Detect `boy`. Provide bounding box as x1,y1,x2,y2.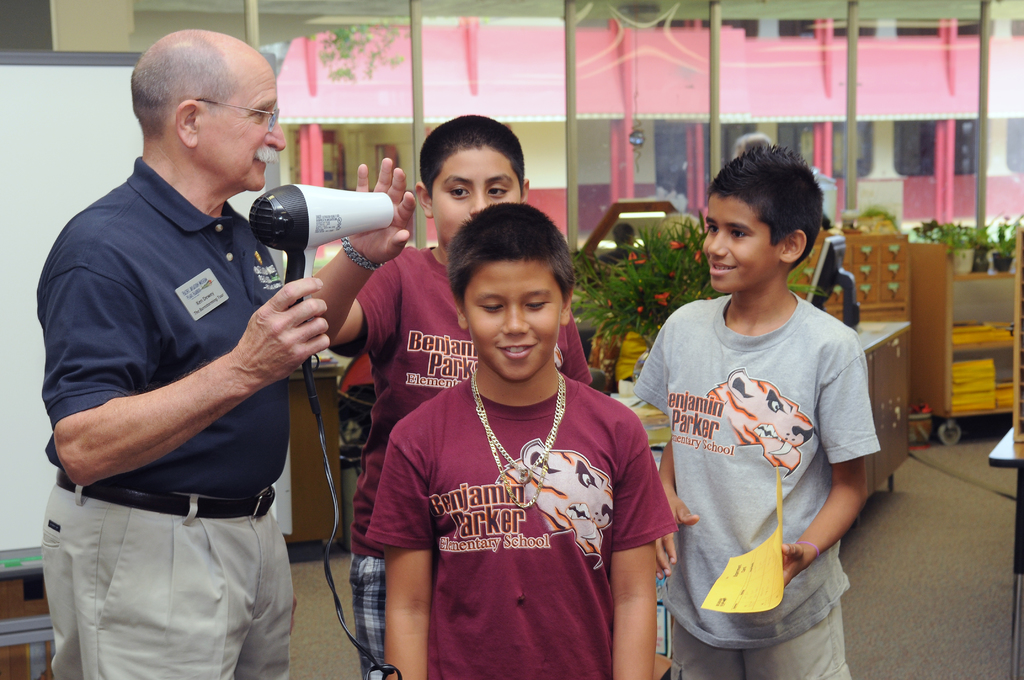
633,135,881,679.
